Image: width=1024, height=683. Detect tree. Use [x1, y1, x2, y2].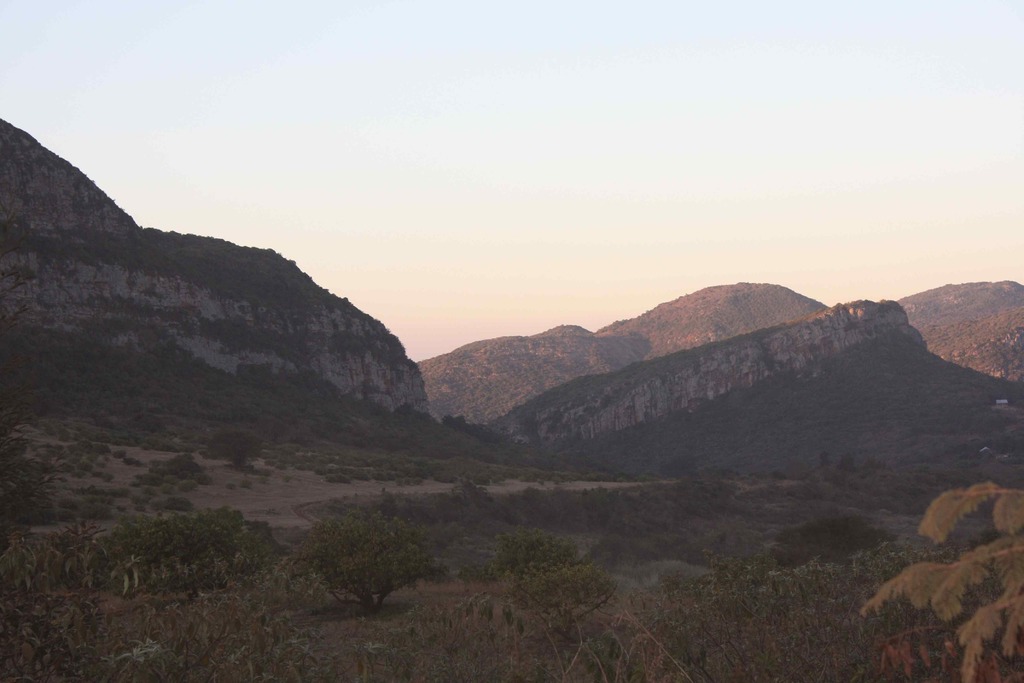
[205, 427, 263, 472].
